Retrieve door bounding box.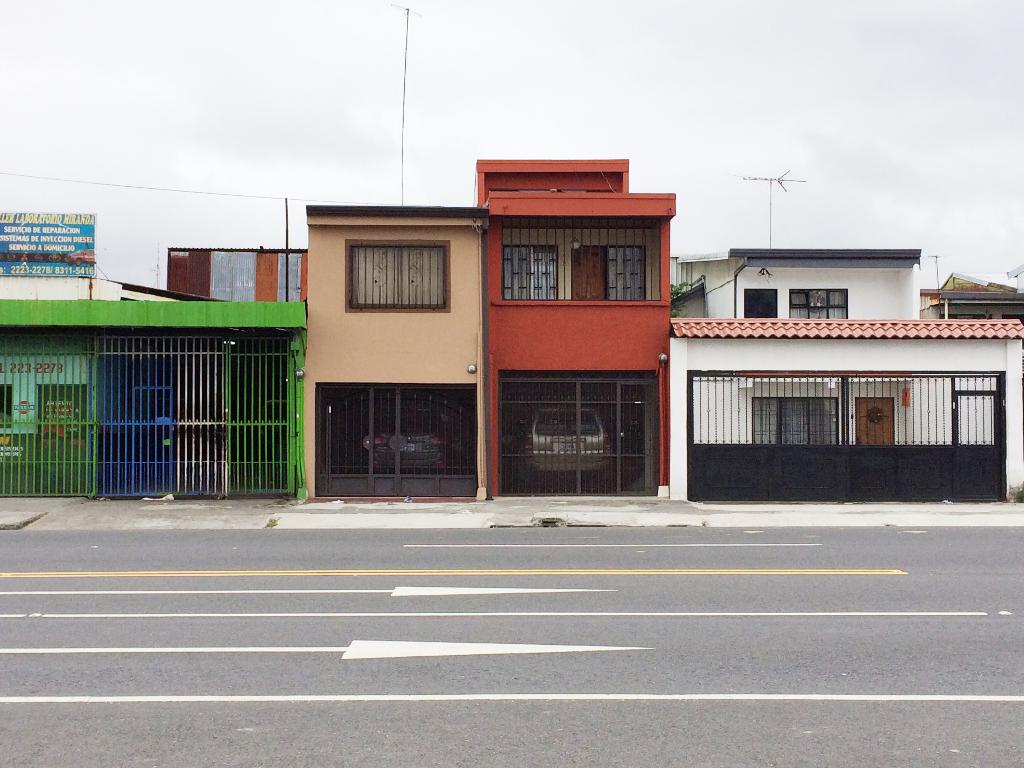
Bounding box: Rect(477, 350, 660, 499).
